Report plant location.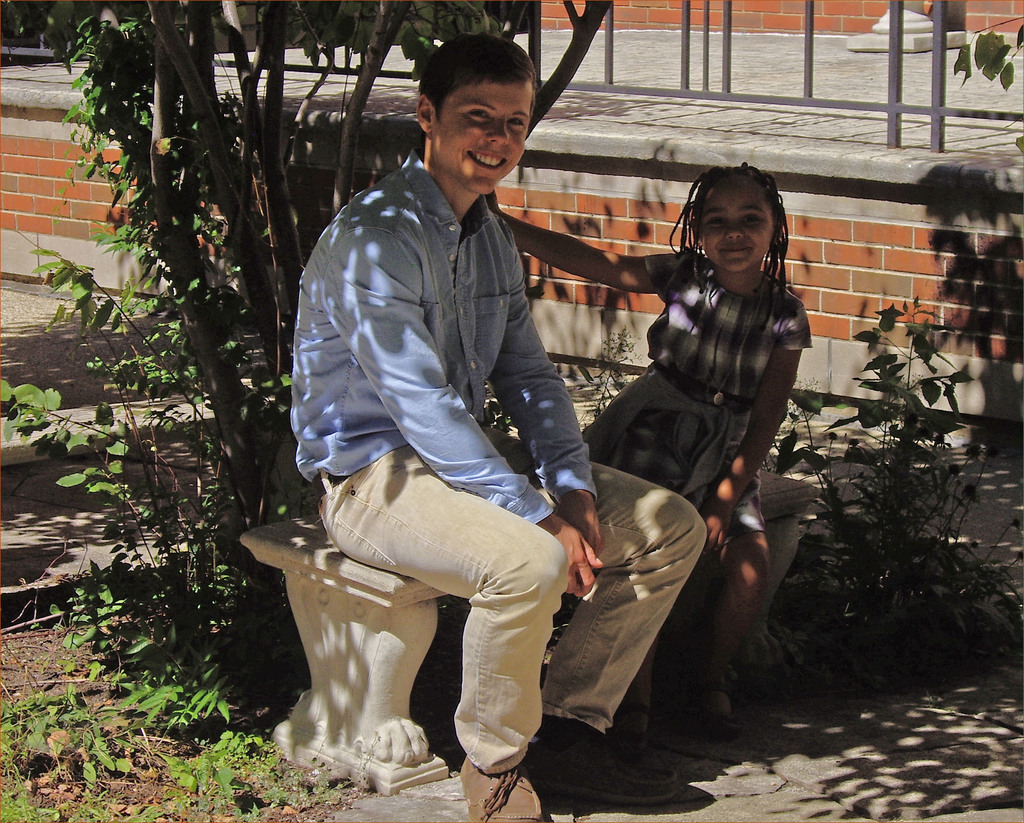
Report: bbox=[953, 12, 1023, 151].
